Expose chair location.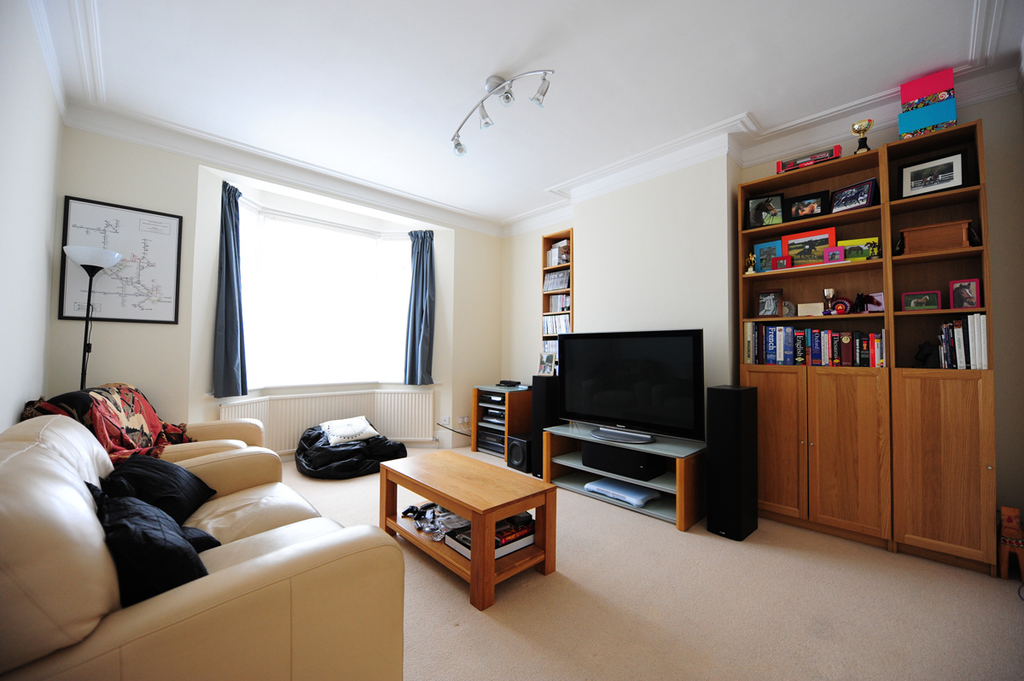
Exposed at {"left": 0, "top": 366, "right": 345, "bottom": 675}.
